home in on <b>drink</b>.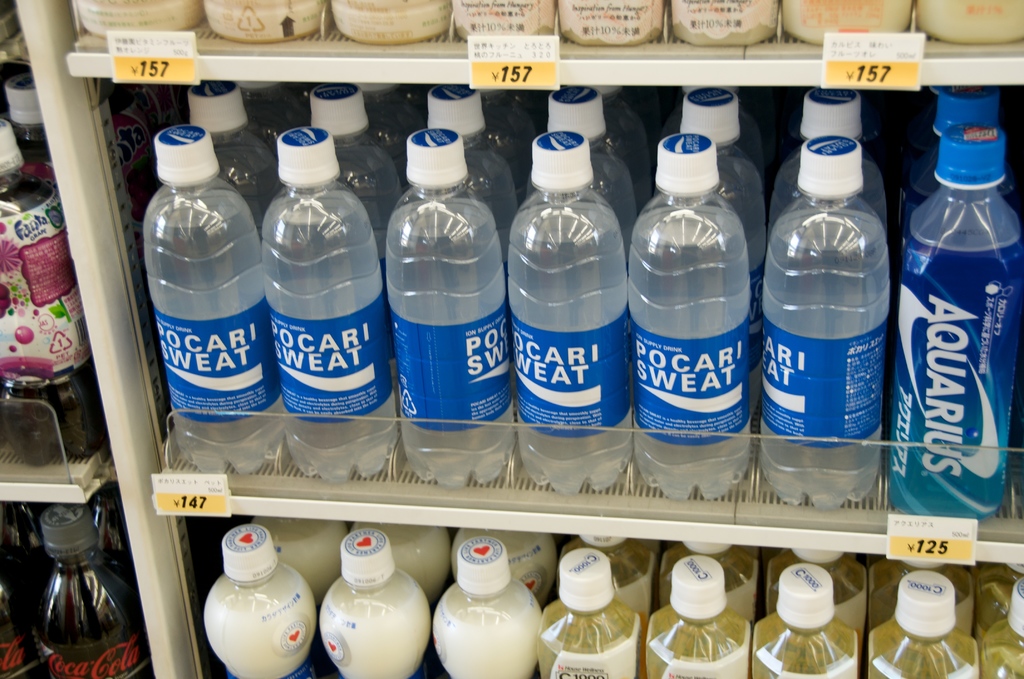
Homed in at Rect(249, 523, 346, 606).
